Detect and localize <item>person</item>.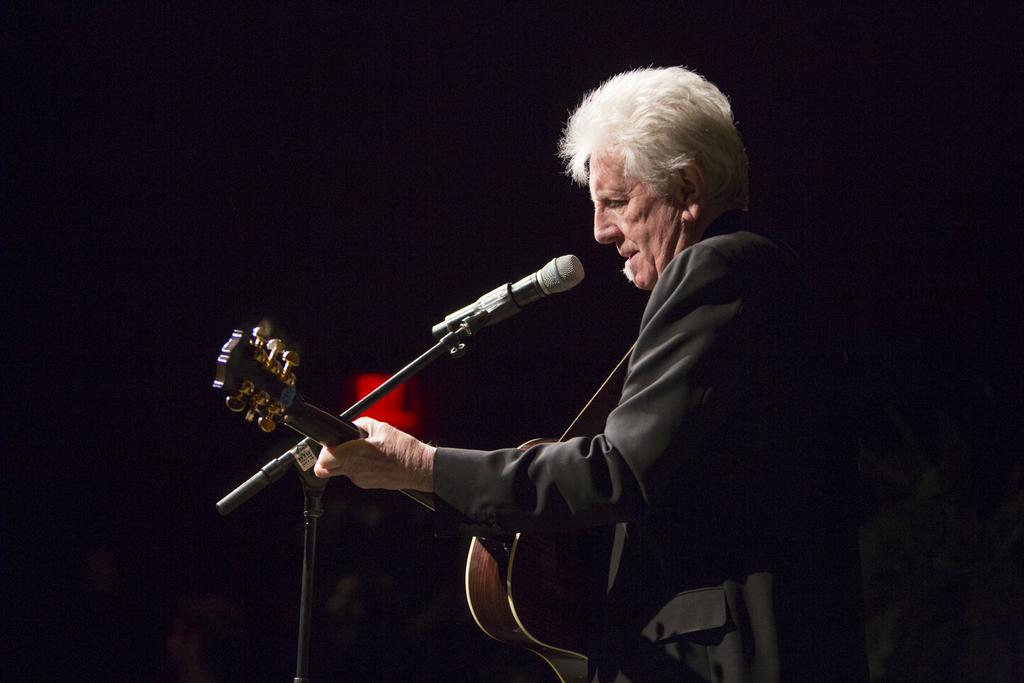
Localized at l=316, t=63, r=861, b=678.
